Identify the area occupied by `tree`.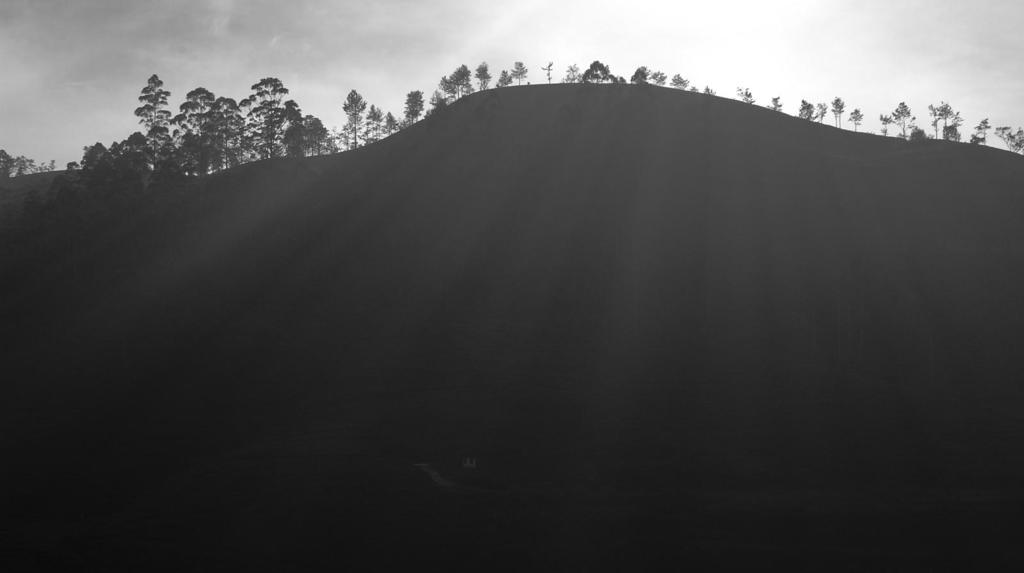
Area: 474/60/493/91.
